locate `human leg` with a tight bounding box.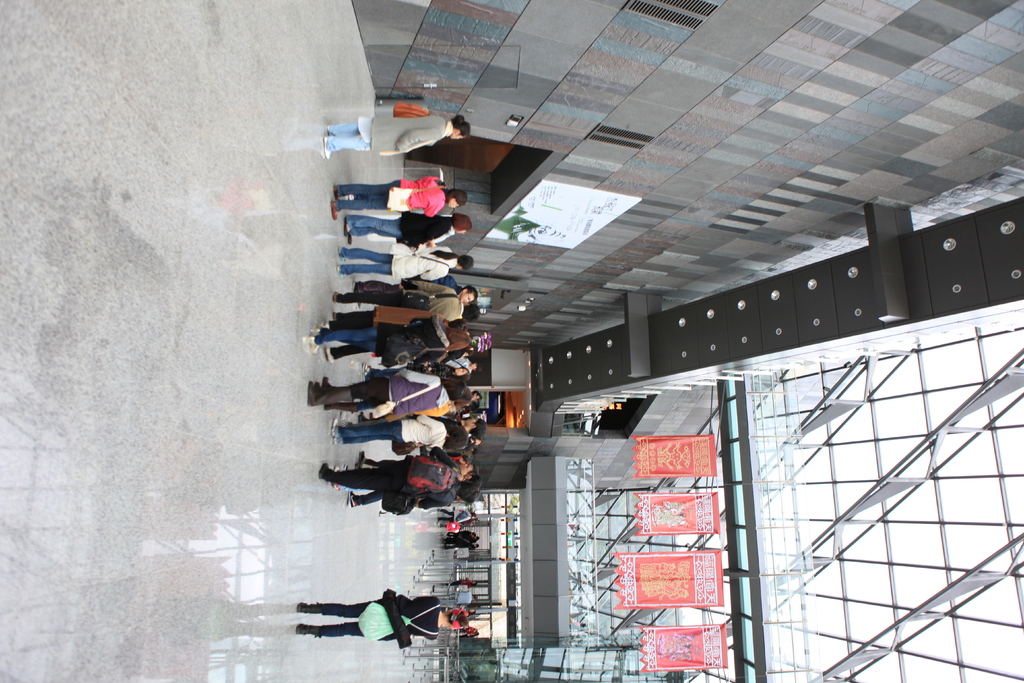
detection(345, 213, 402, 234).
